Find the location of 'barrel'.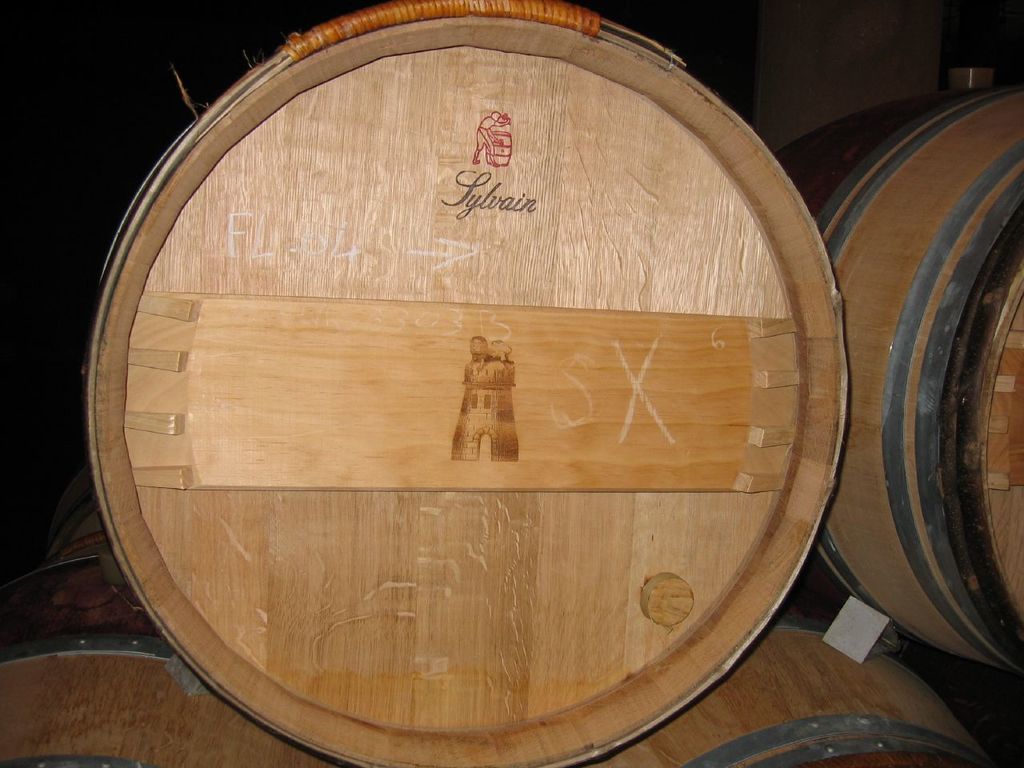
Location: bbox=(586, 573, 1023, 767).
